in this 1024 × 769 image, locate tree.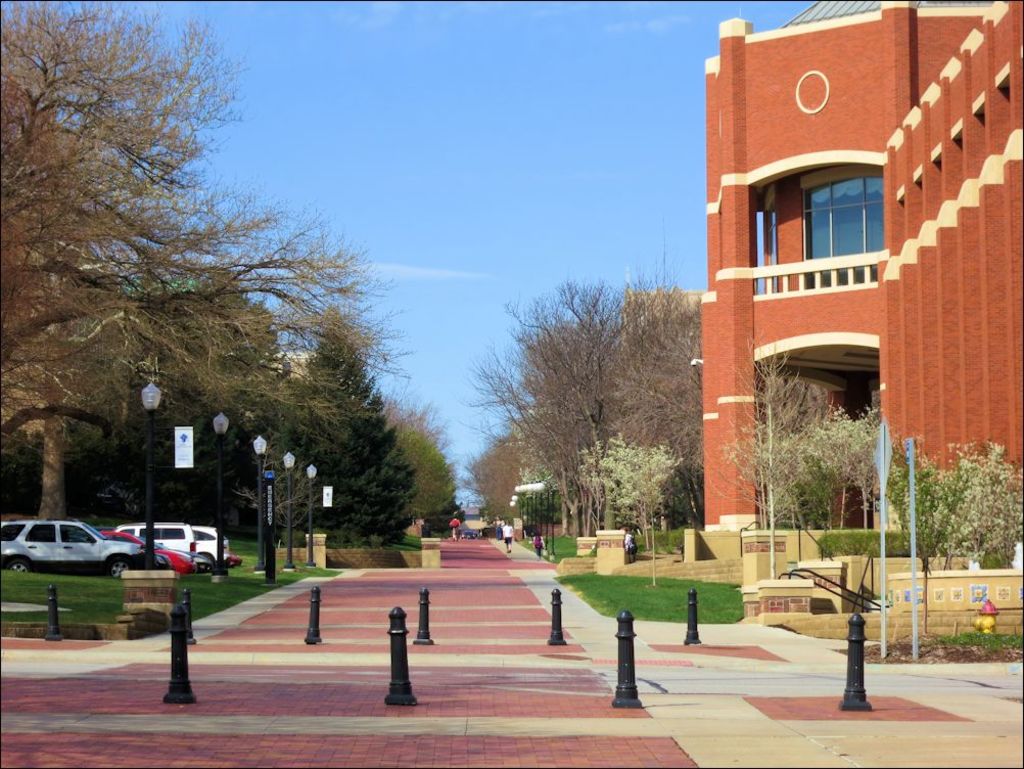
Bounding box: BBox(168, 254, 288, 508).
